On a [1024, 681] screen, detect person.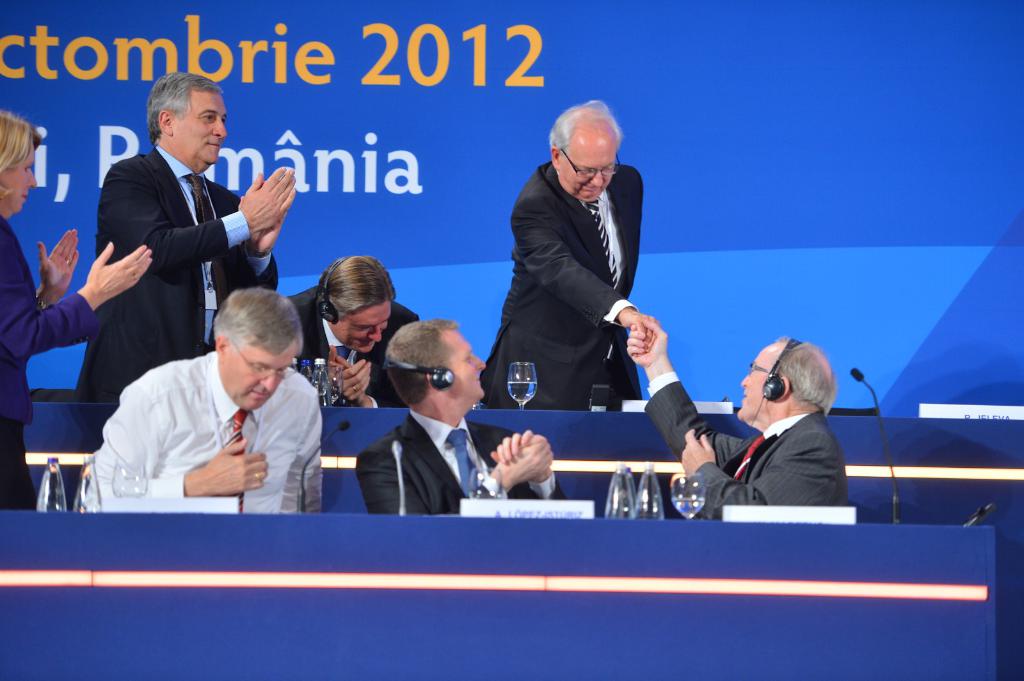
(614, 330, 856, 527).
